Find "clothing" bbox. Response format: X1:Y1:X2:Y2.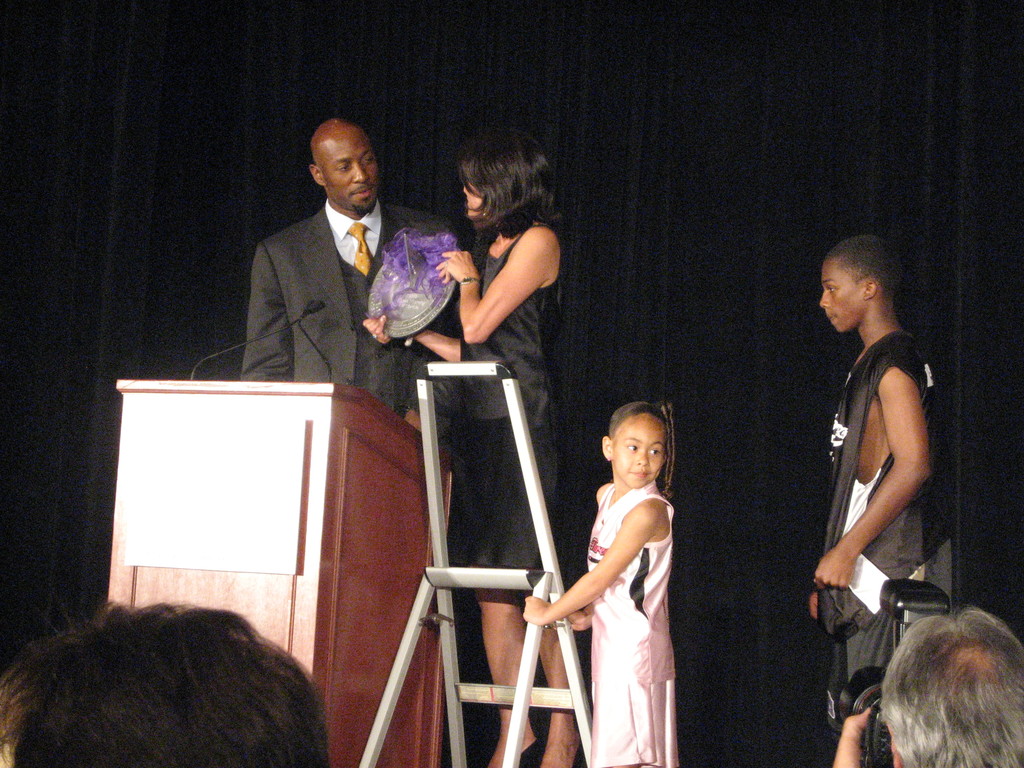
819:324:954:719.
